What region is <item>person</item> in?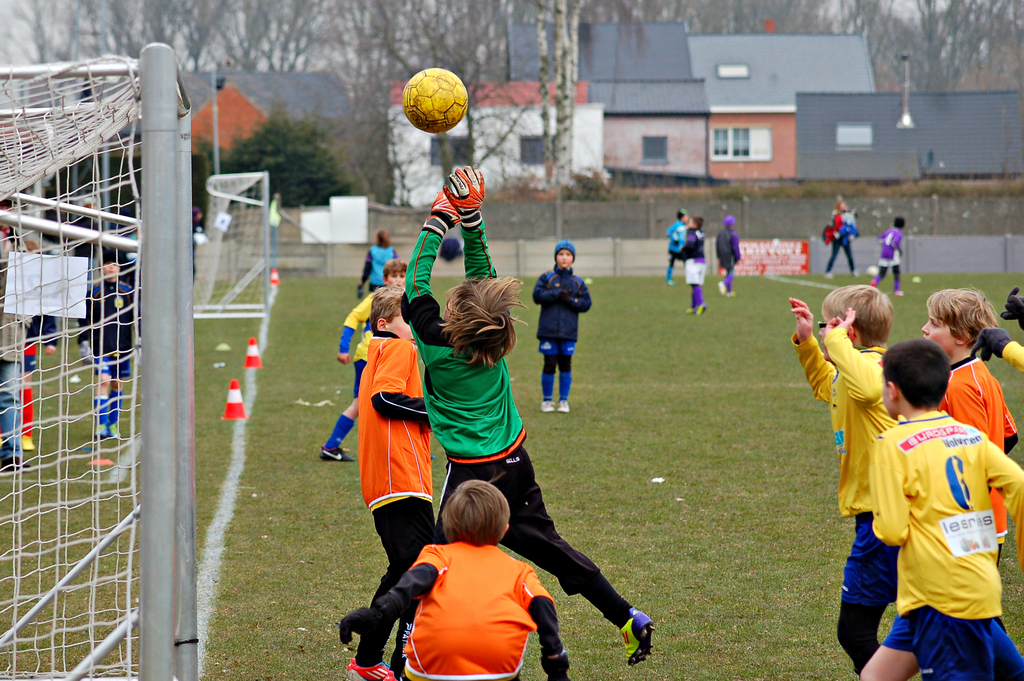
(left=78, top=265, right=132, bottom=434).
